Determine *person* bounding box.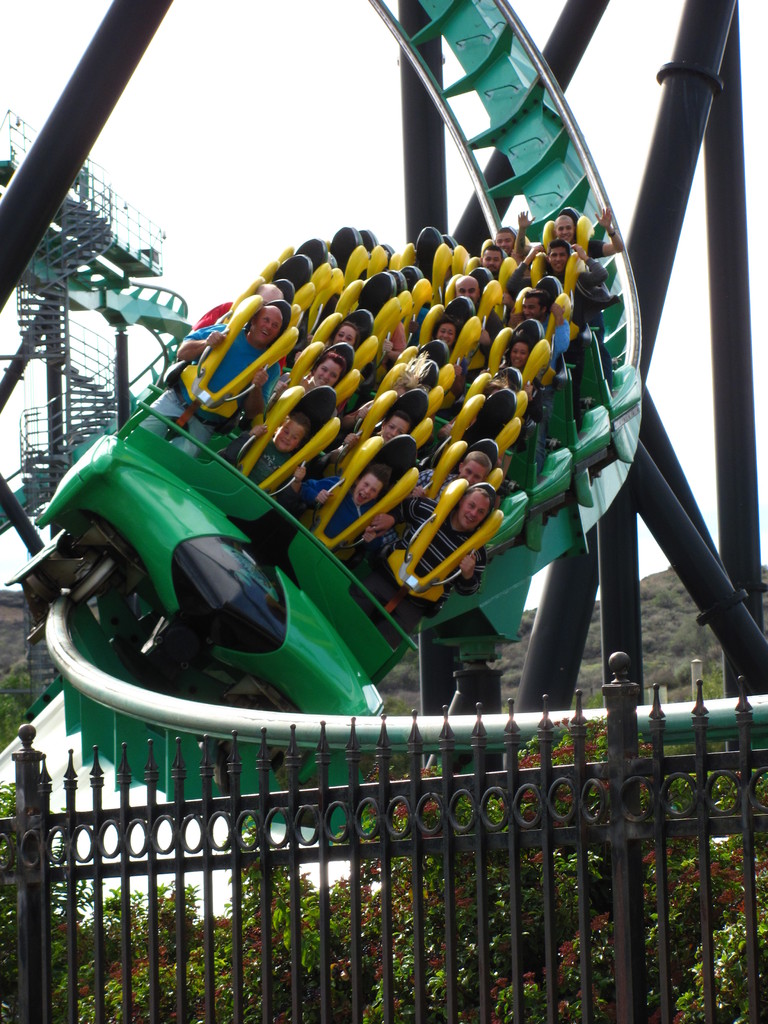
Determined: box(343, 406, 411, 434).
